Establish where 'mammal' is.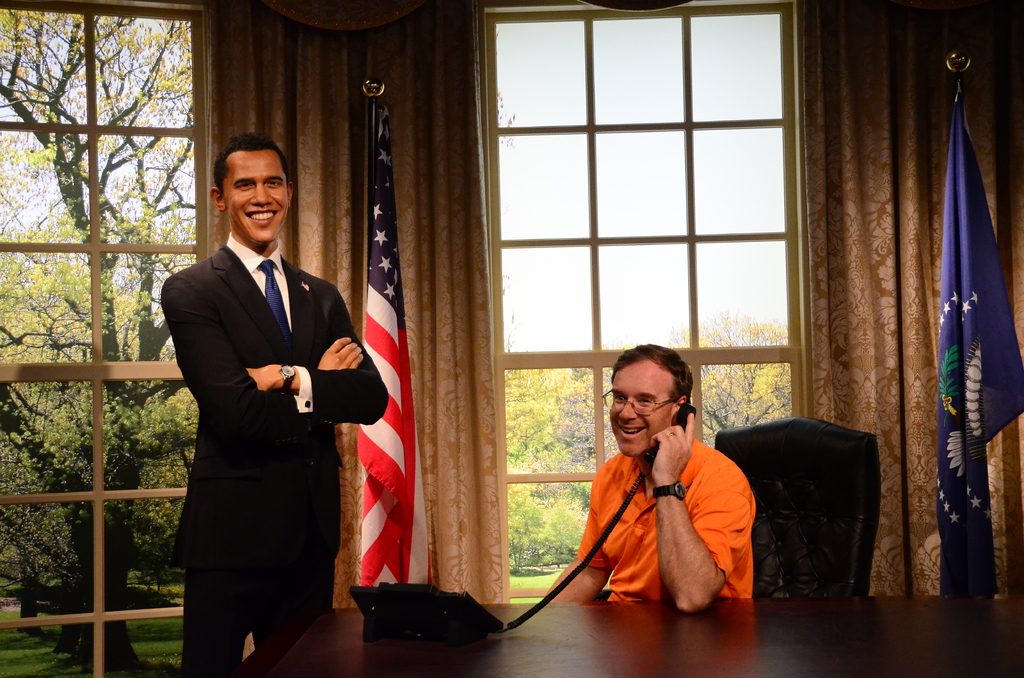
Established at x1=529, y1=356, x2=776, y2=633.
